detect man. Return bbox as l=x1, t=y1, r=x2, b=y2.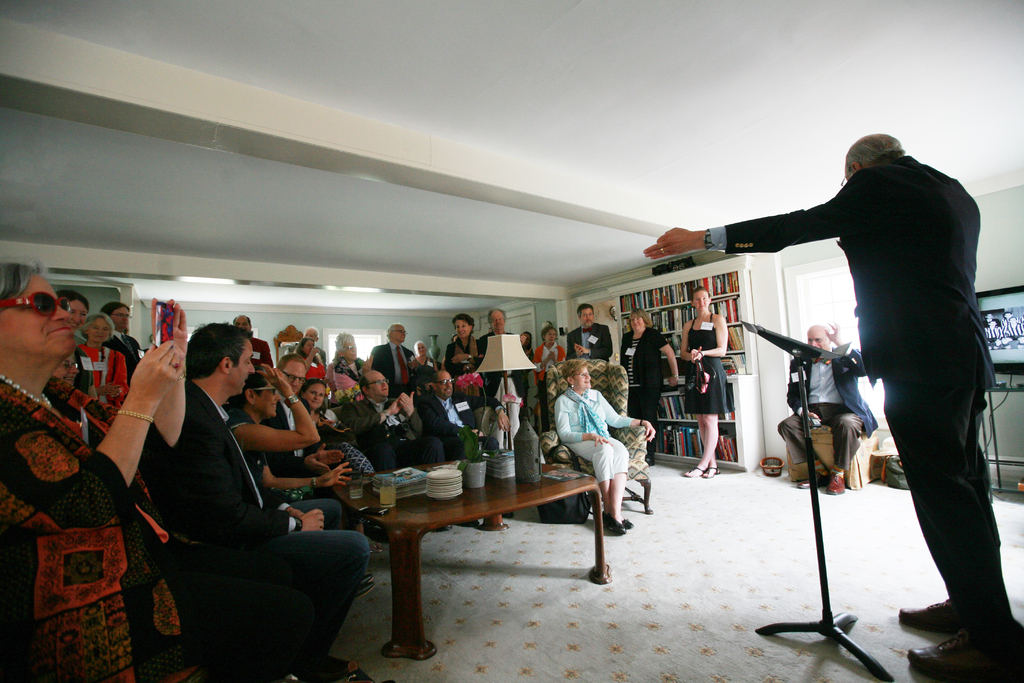
l=230, t=313, r=275, b=370.
